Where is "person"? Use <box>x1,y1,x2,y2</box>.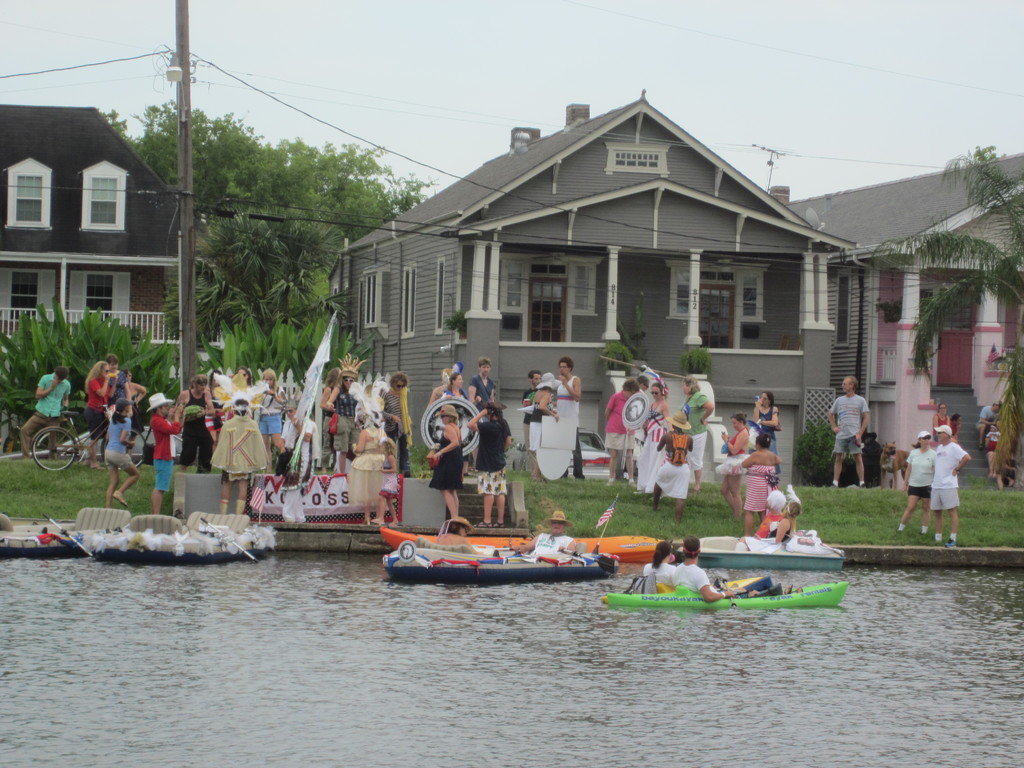
<box>680,376,723,490</box>.
